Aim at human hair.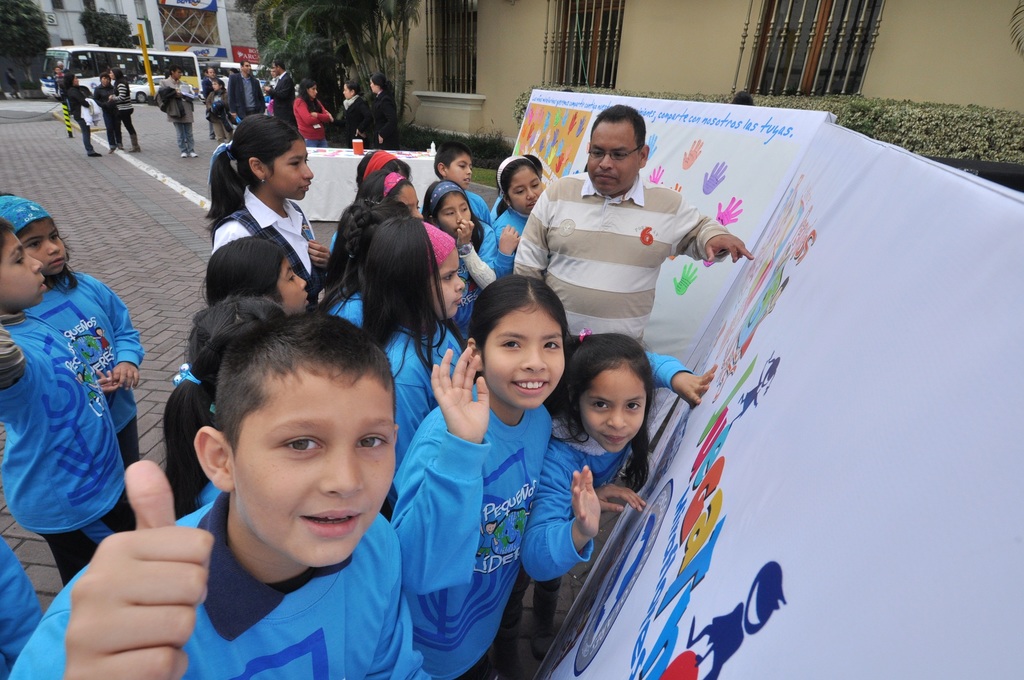
Aimed at pyautogui.locateOnScreen(345, 81, 364, 97).
